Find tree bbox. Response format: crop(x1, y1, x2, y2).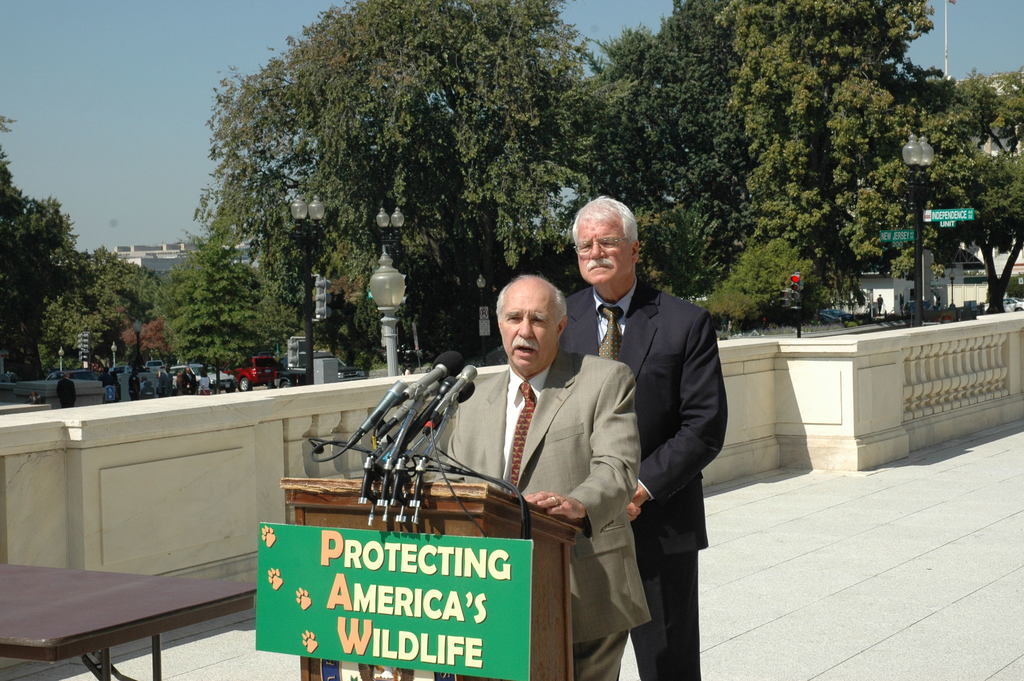
crop(935, 60, 1023, 325).
